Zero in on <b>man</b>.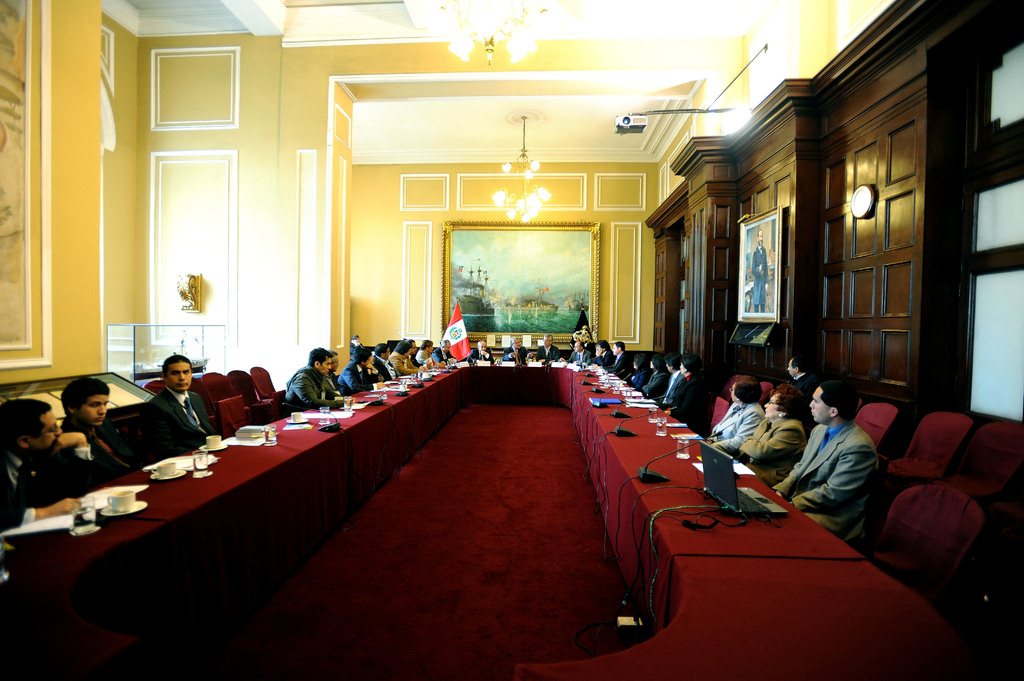
Zeroed in: pyautogui.locateOnScreen(627, 348, 645, 390).
